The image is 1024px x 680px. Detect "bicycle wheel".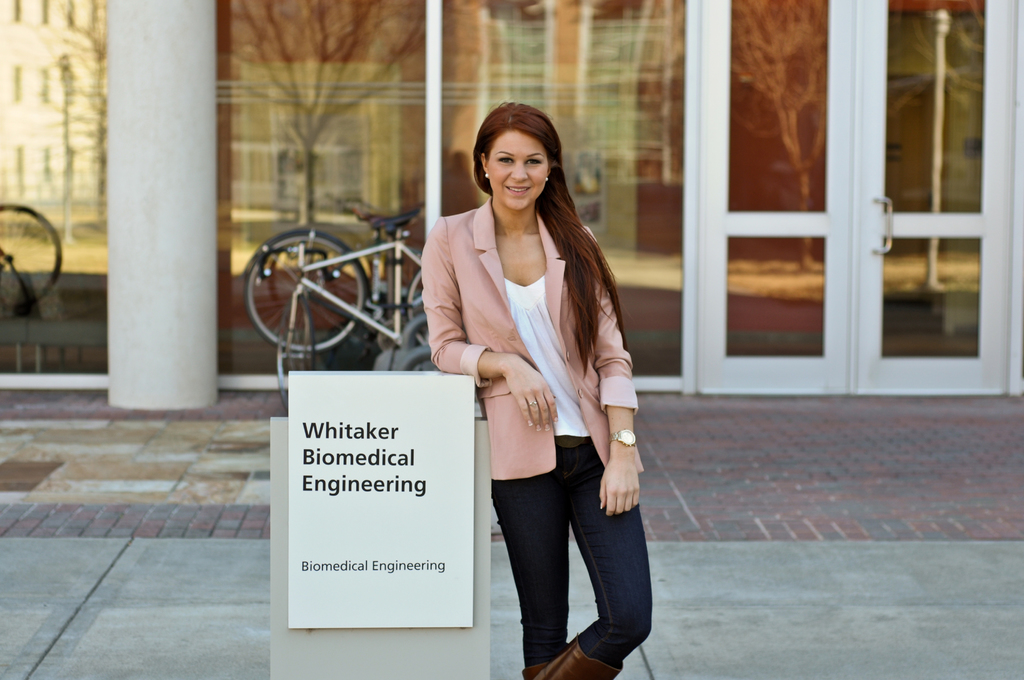
Detection: bbox=(255, 228, 378, 354).
